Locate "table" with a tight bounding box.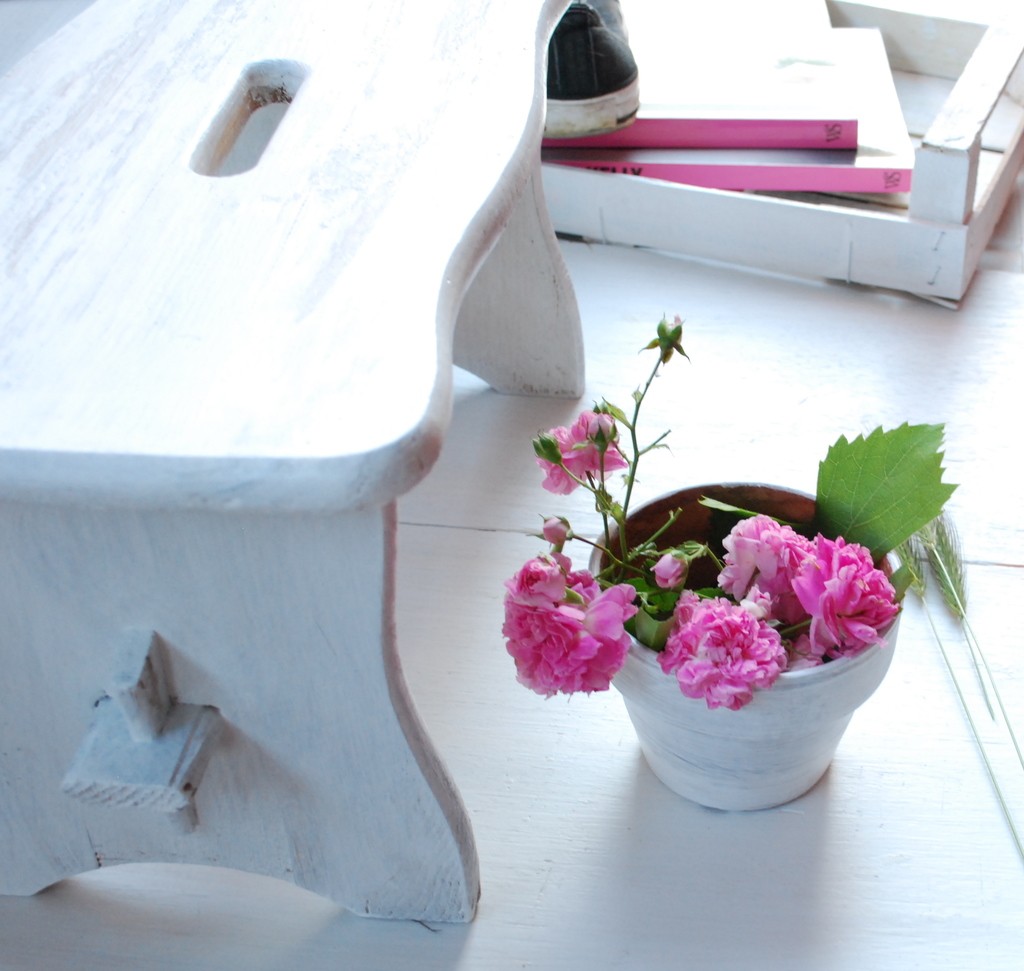
BBox(0, 0, 583, 927).
